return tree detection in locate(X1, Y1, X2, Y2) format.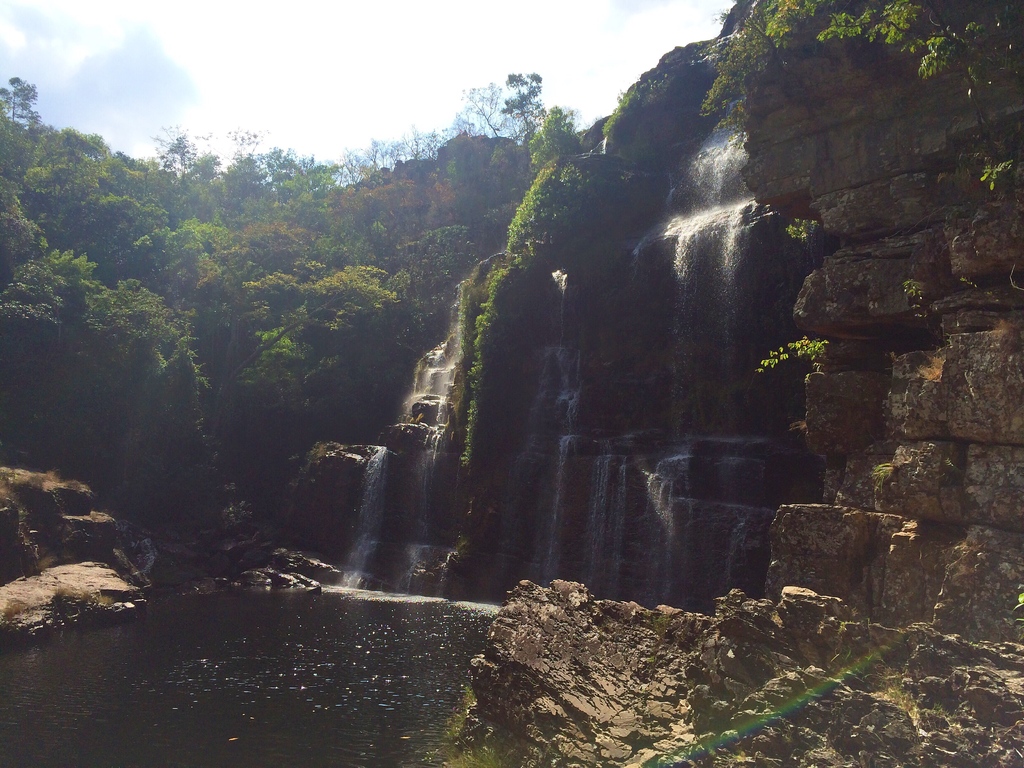
locate(698, 0, 1023, 198).
